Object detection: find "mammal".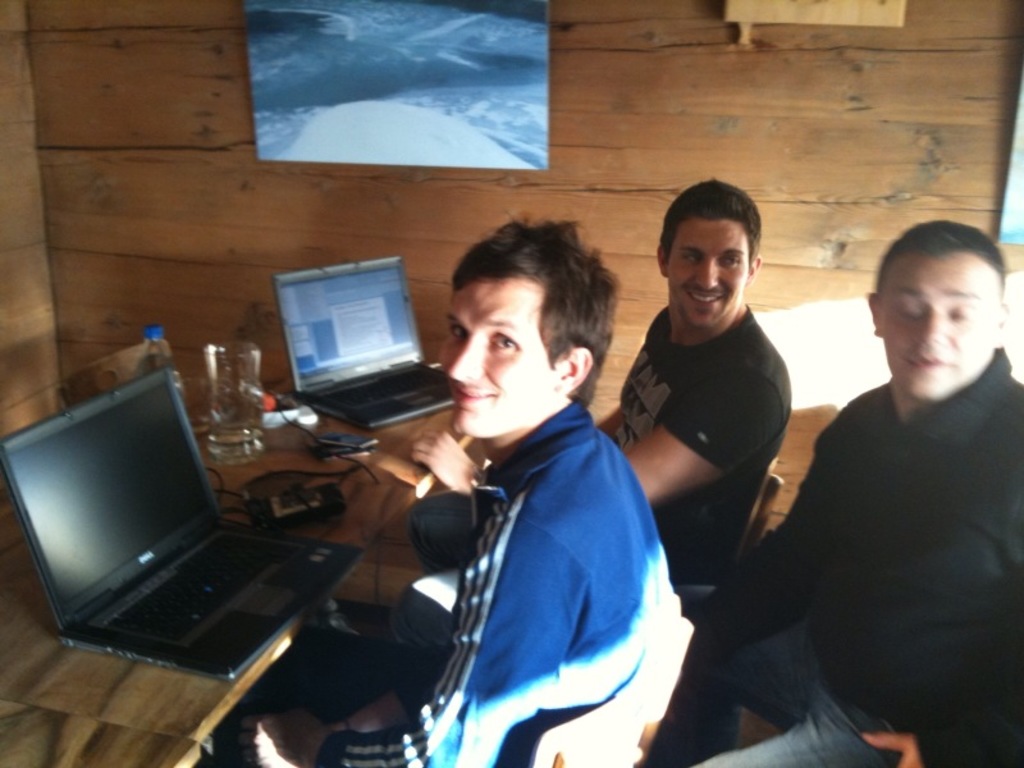
bbox(387, 177, 790, 664).
